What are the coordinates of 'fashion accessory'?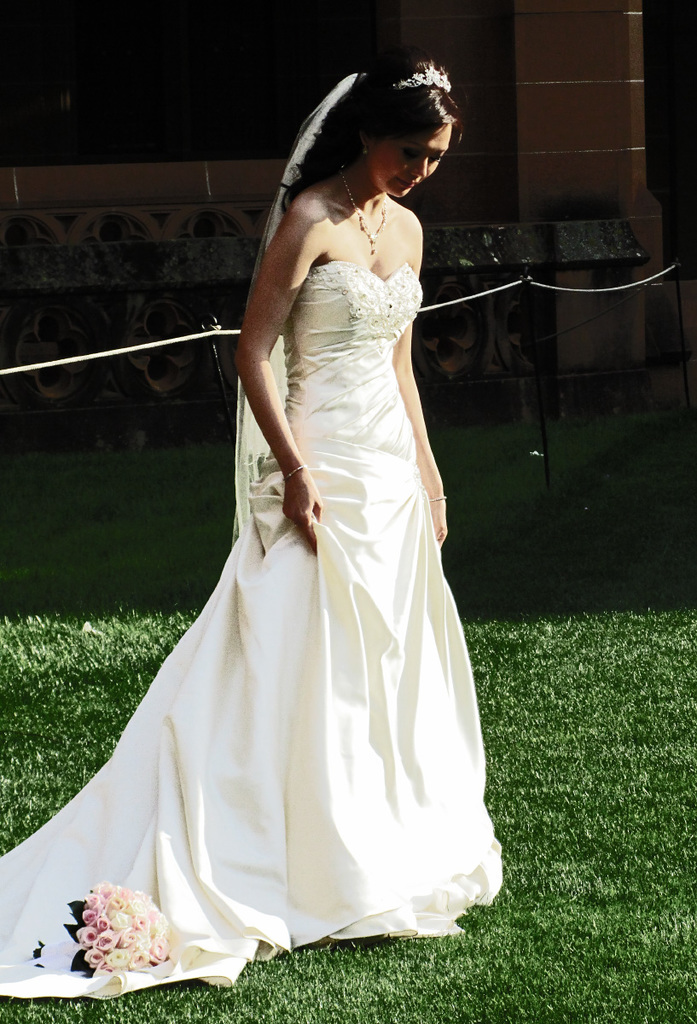
bbox(392, 64, 450, 90).
